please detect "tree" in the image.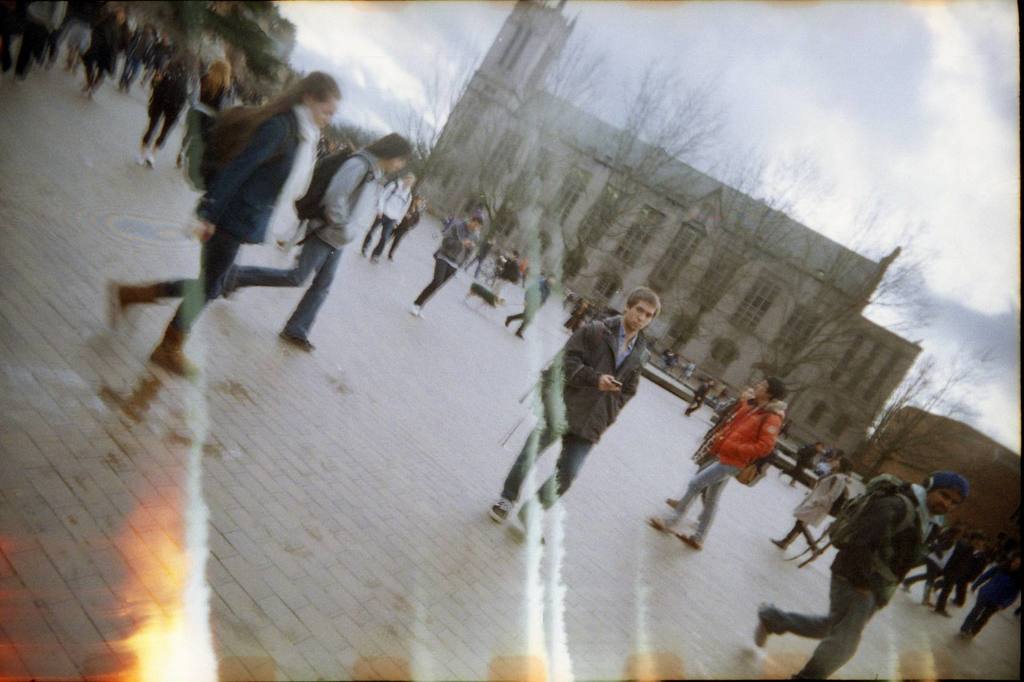
[x1=763, y1=172, x2=943, y2=402].
